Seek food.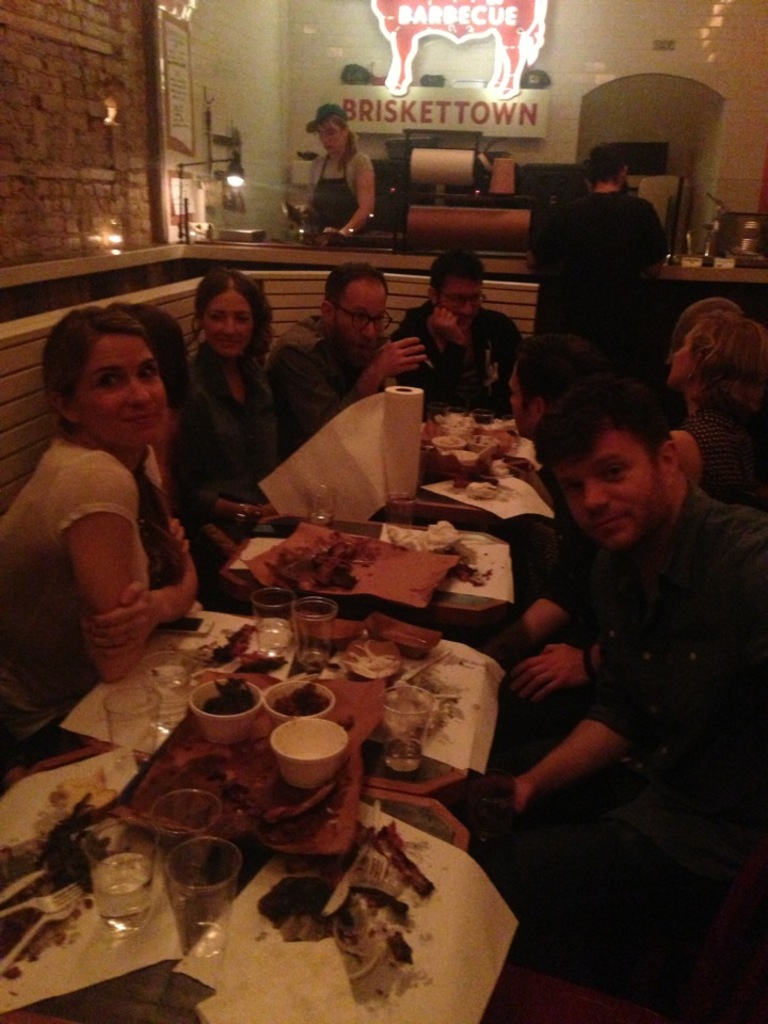
426, 406, 524, 500.
